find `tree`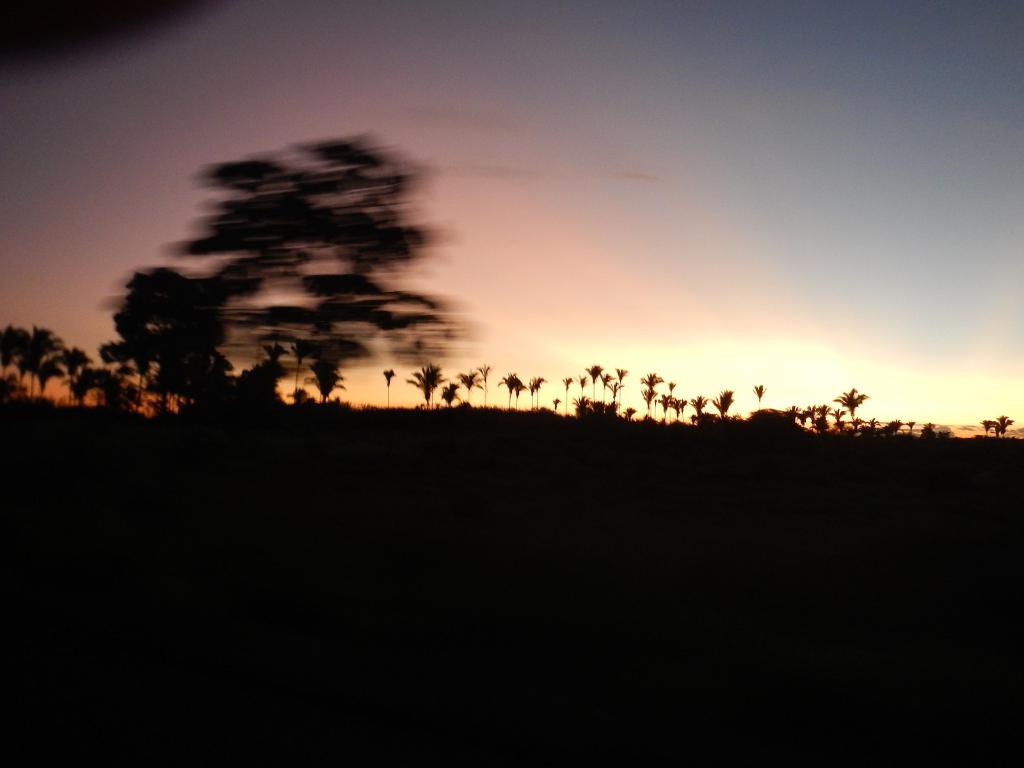
rect(902, 418, 915, 436)
